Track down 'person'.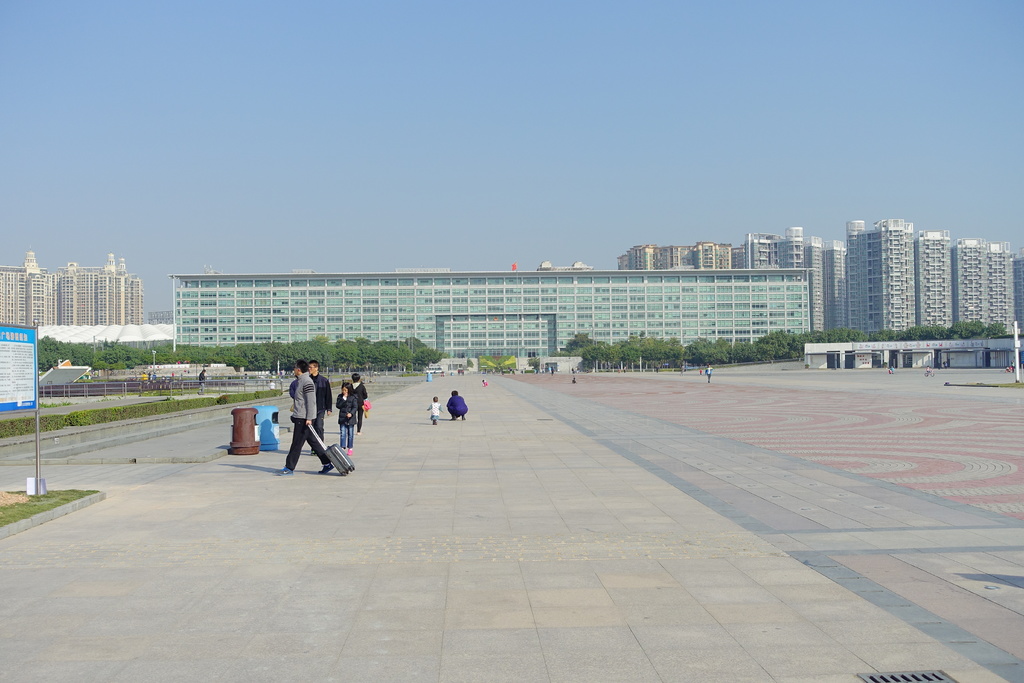
Tracked to {"x1": 447, "y1": 391, "x2": 470, "y2": 421}.
